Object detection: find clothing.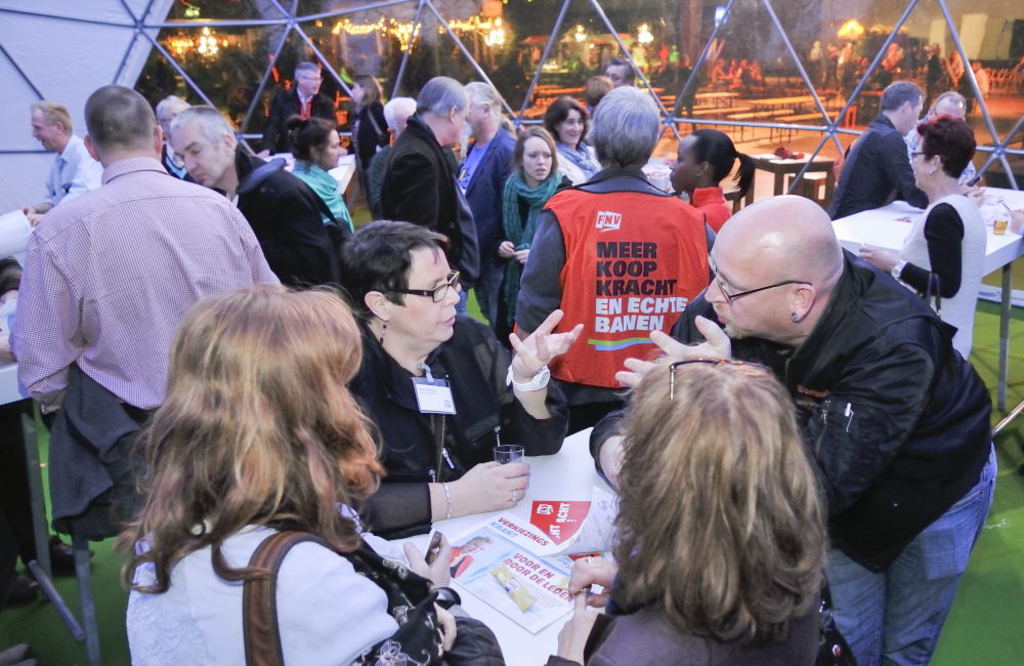
rect(836, 116, 909, 213).
